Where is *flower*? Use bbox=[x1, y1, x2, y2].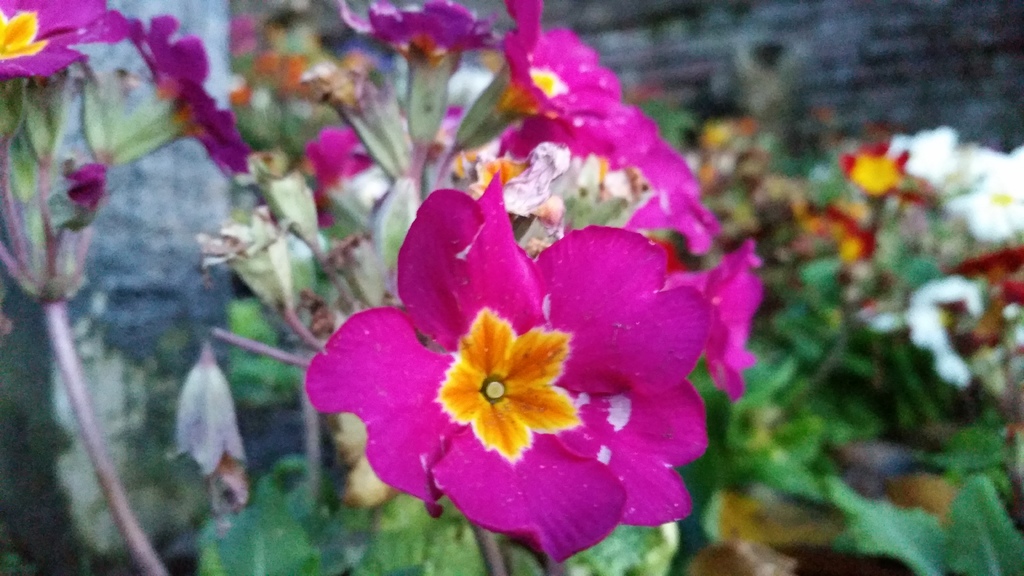
bbox=[0, 0, 135, 91].
